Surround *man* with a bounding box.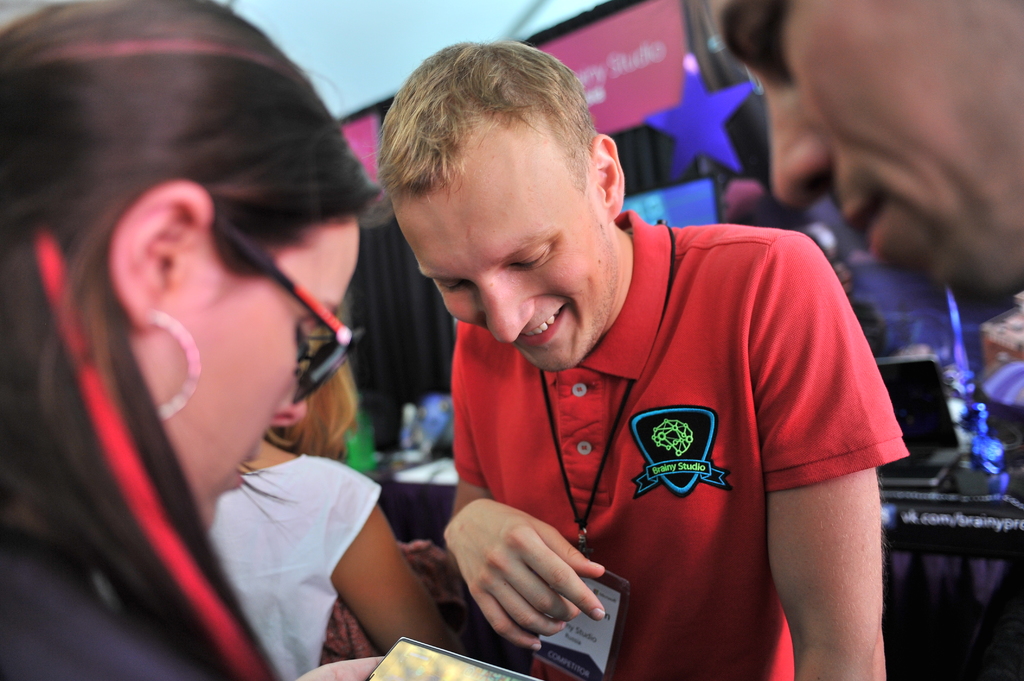
bbox(707, 0, 1023, 303).
